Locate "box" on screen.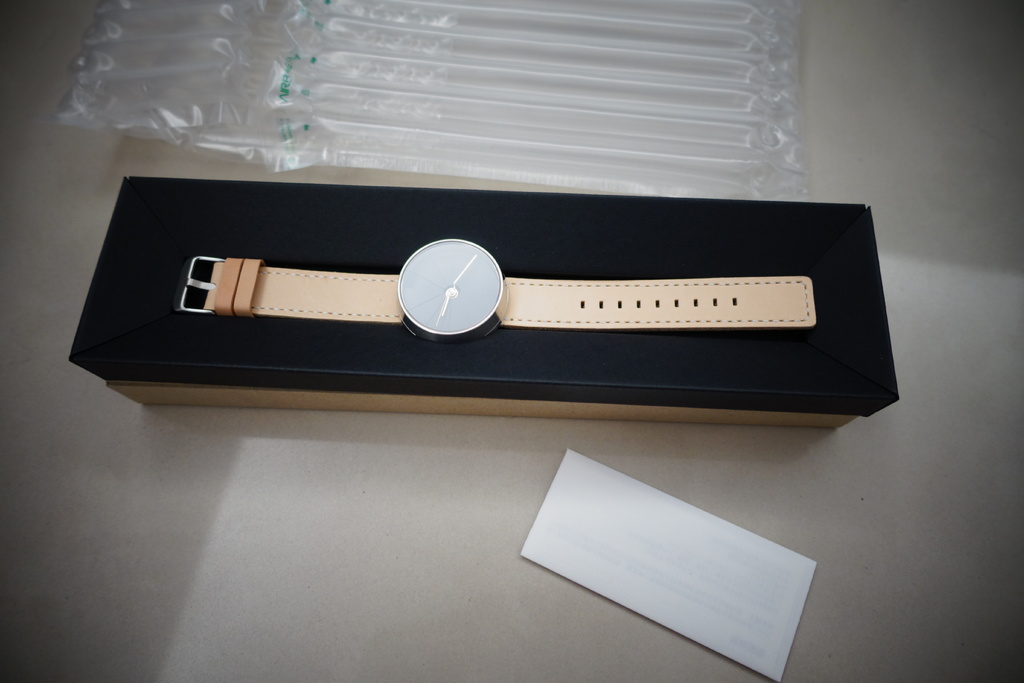
On screen at pyautogui.locateOnScreen(69, 176, 900, 432).
